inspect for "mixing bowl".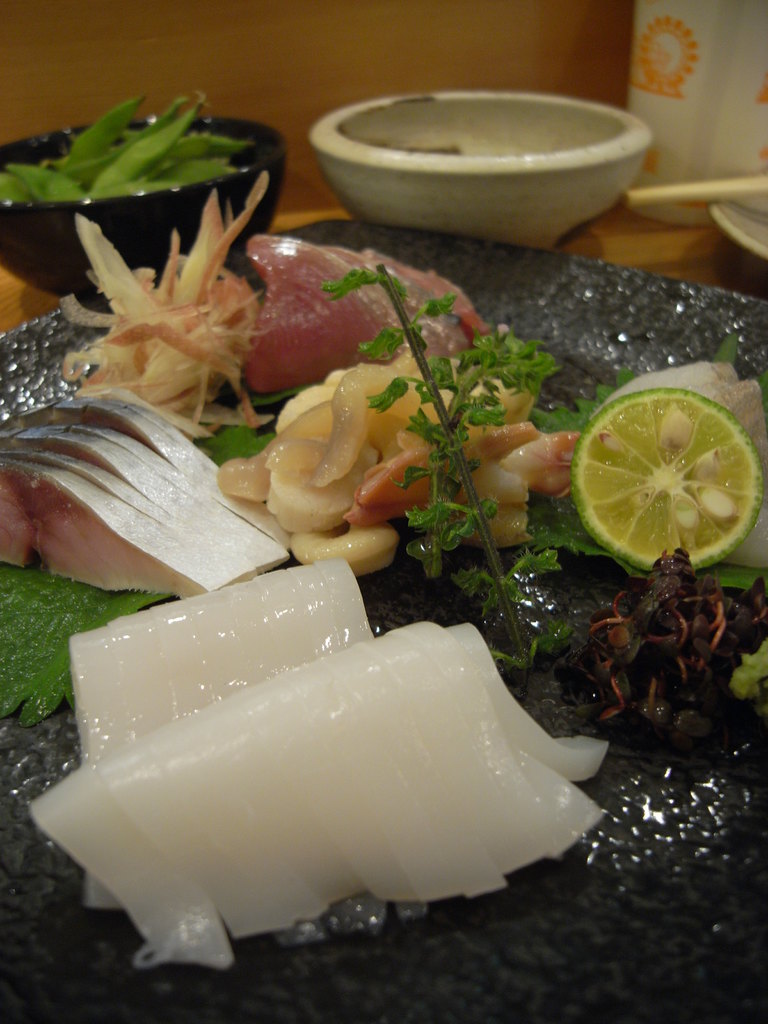
Inspection: [left=0, top=109, right=292, bottom=307].
